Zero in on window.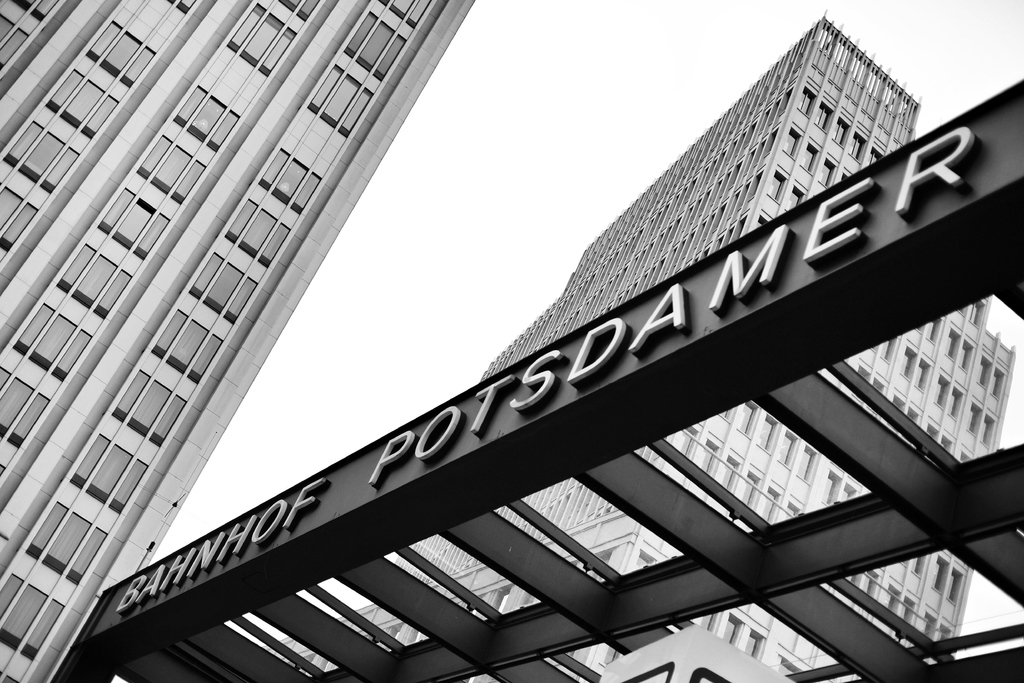
Zeroed in: (left=112, top=368, right=186, bottom=446).
